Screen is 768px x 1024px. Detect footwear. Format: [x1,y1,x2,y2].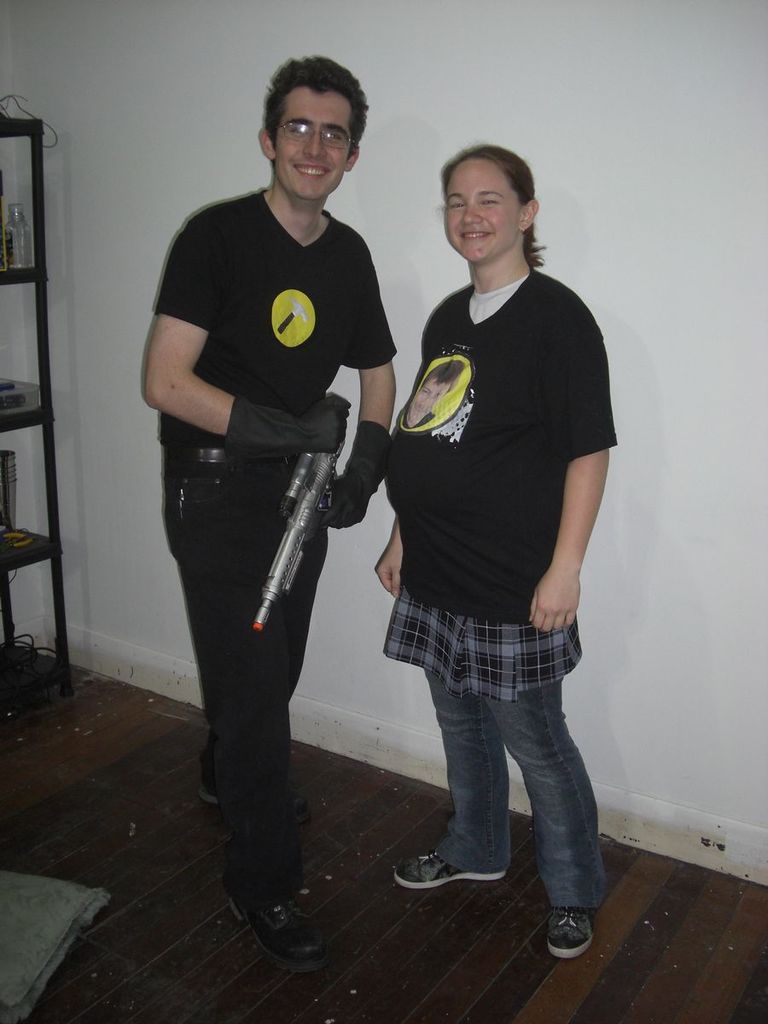
[548,907,596,962].
